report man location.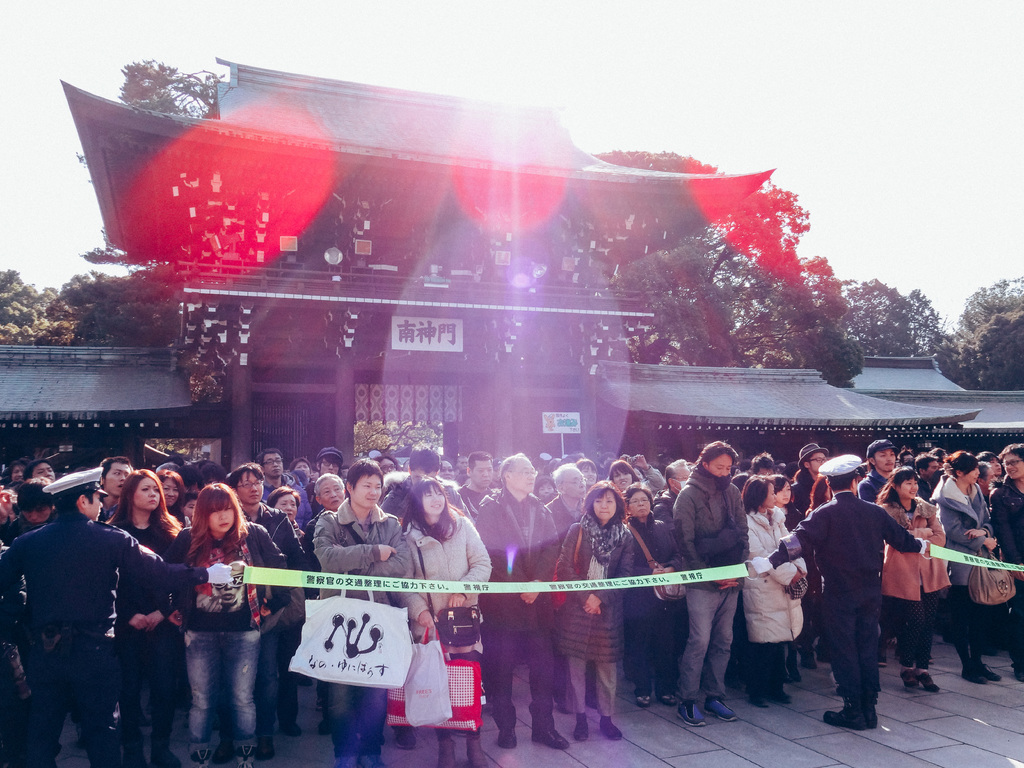
Report: 22 463 170 760.
